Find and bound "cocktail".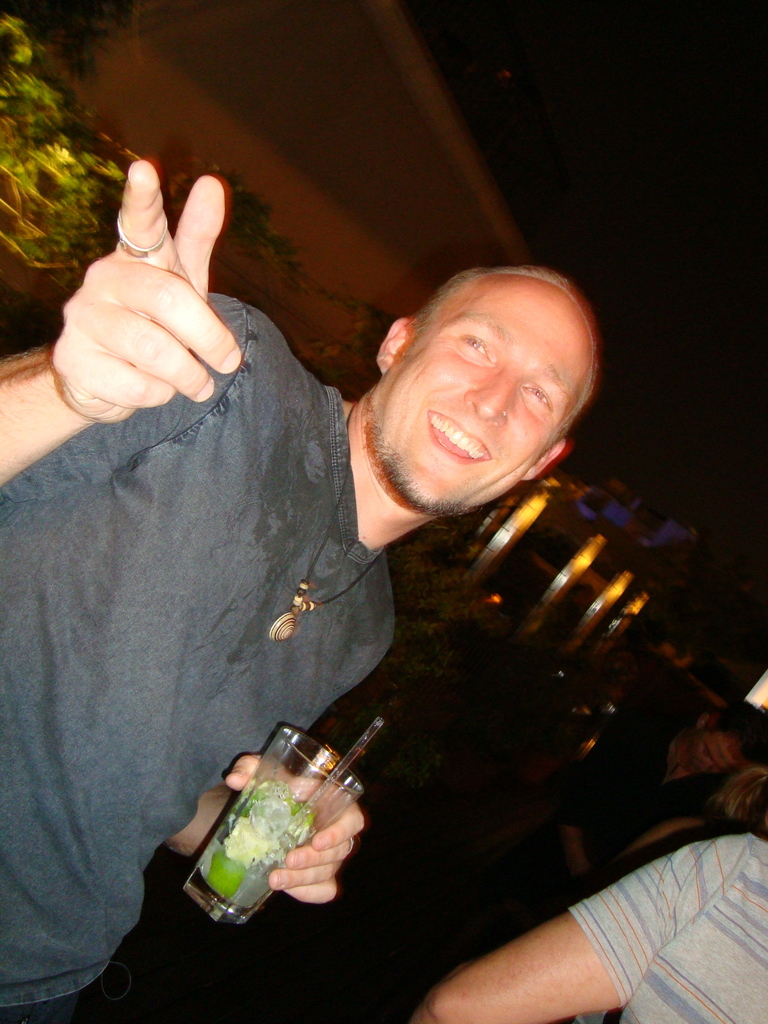
Bound: 179:727:365:934.
